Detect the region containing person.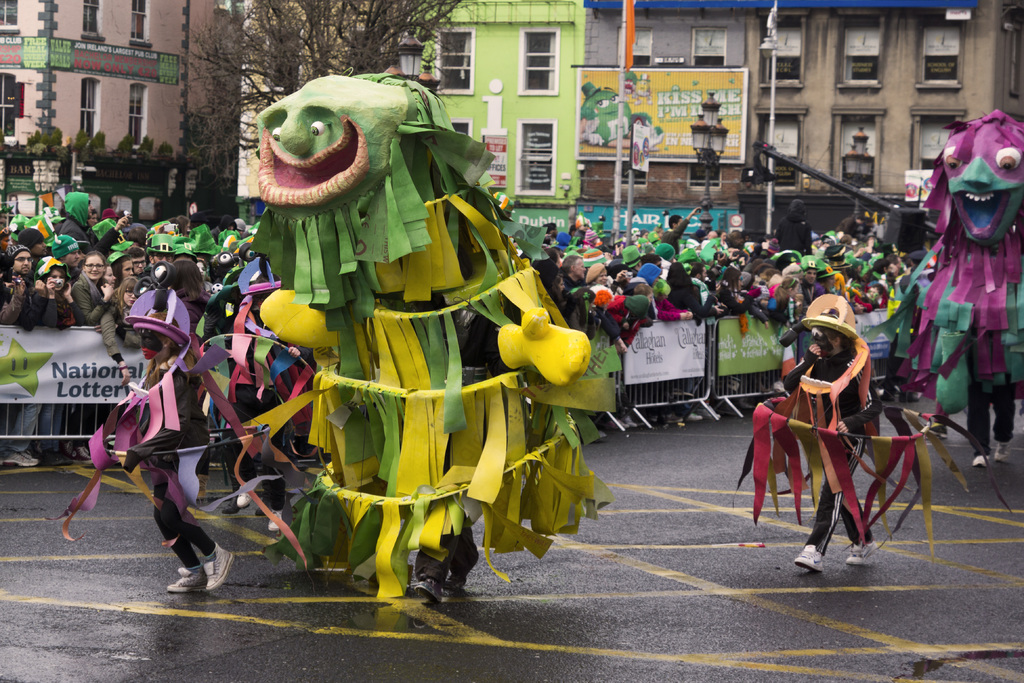
[781,277,891,567].
